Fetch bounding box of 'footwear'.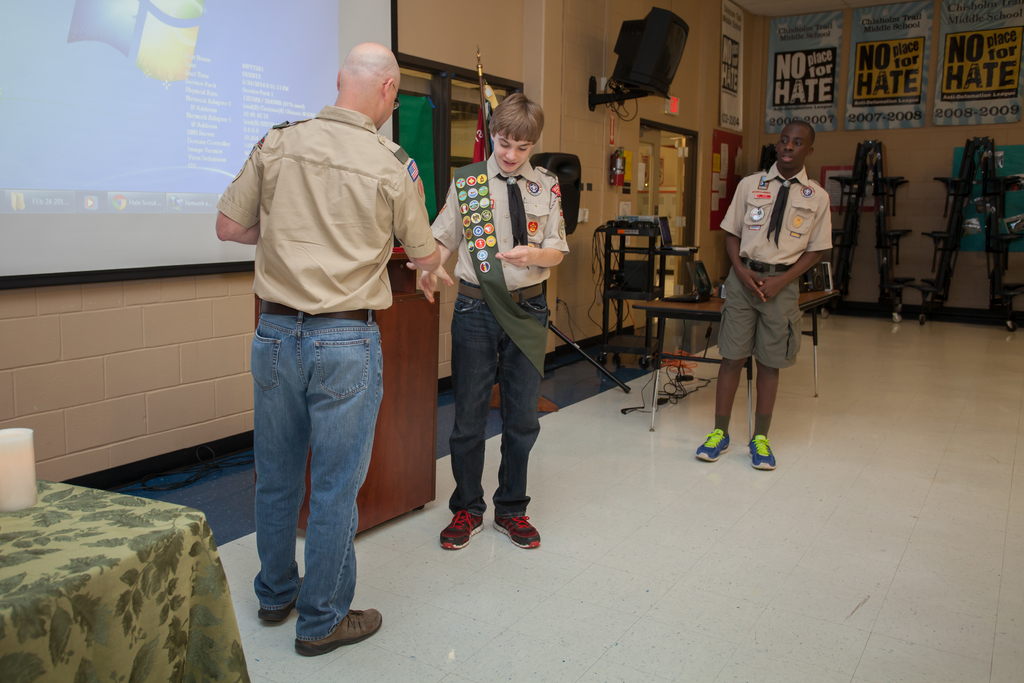
Bbox: l=751, t=432, r=778, b=470.
